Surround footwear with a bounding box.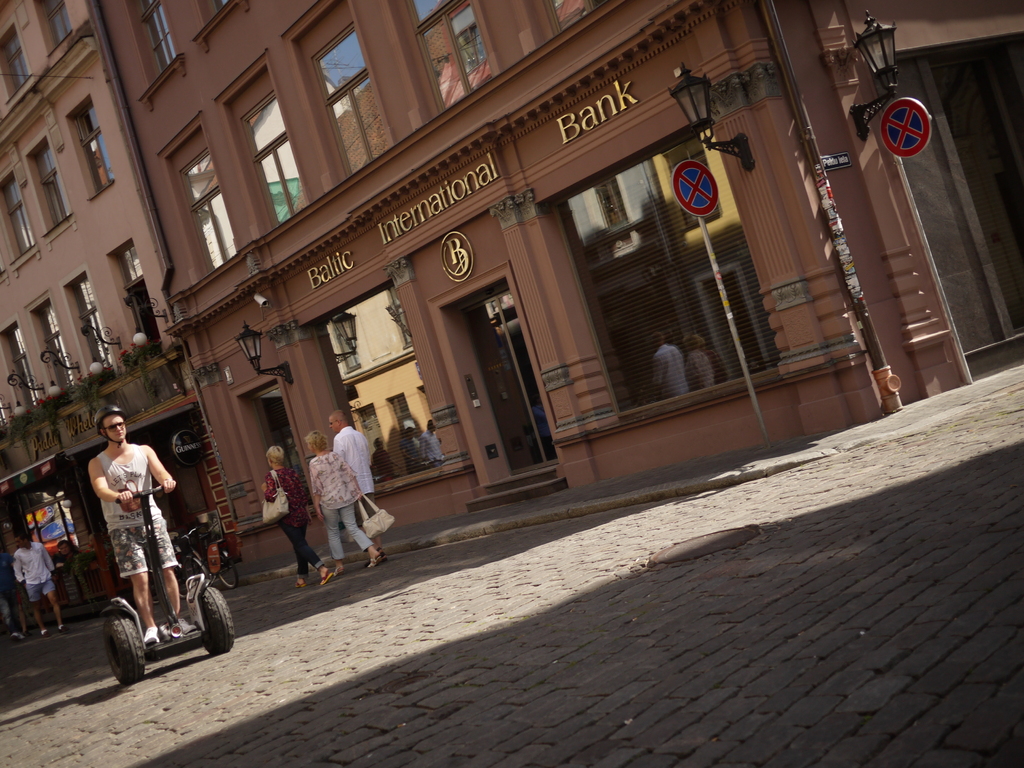
BBox(141, 623, 160, 647).
